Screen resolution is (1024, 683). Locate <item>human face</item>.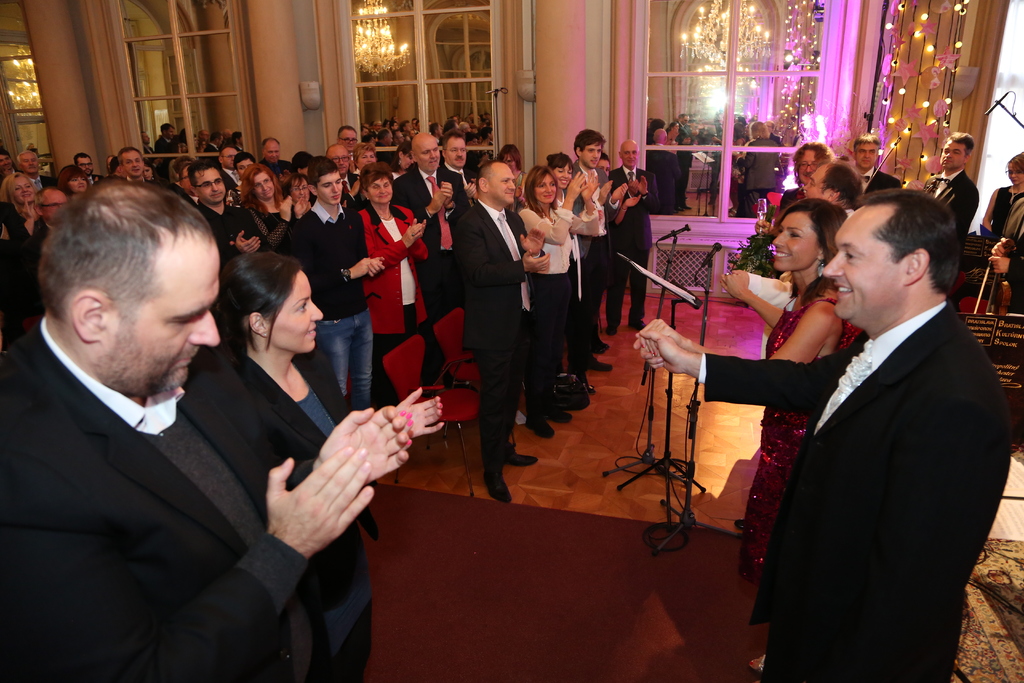
[855, 142, 880, 165].
